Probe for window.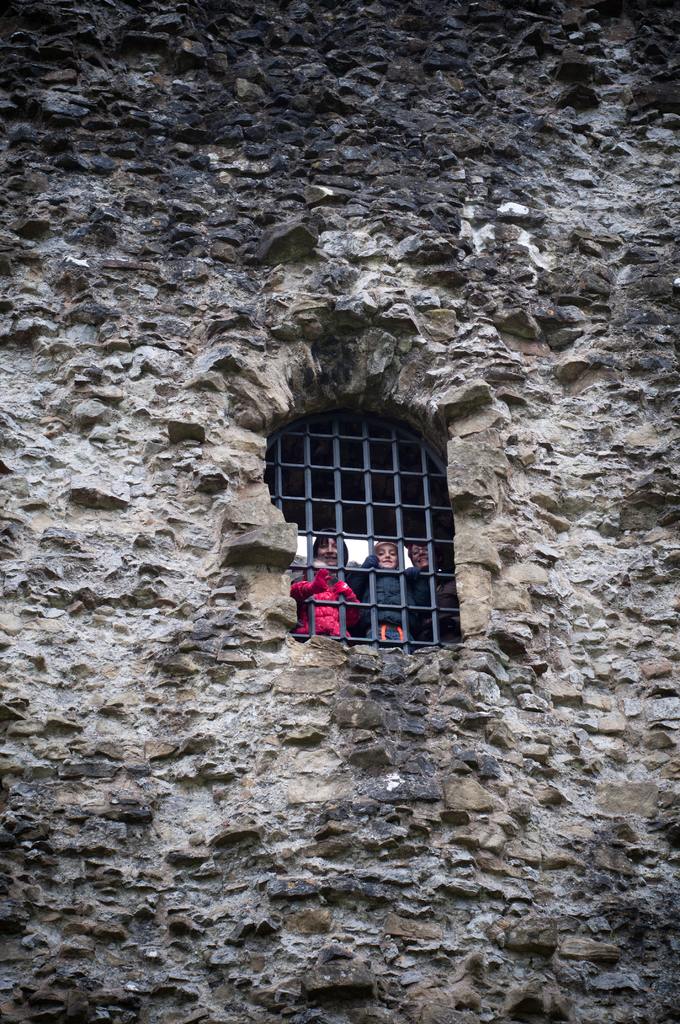
Probe result: [left=268, top=403, right=474, bottom=675].
